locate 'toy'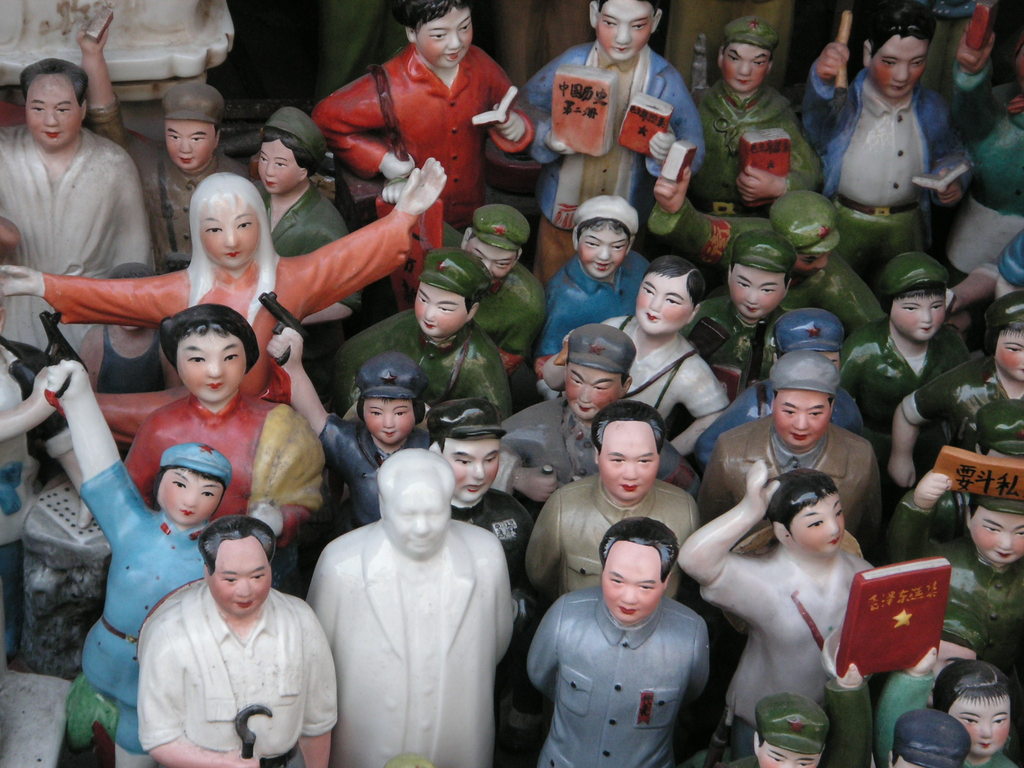
bbox=(266, 306, 442, 554)
